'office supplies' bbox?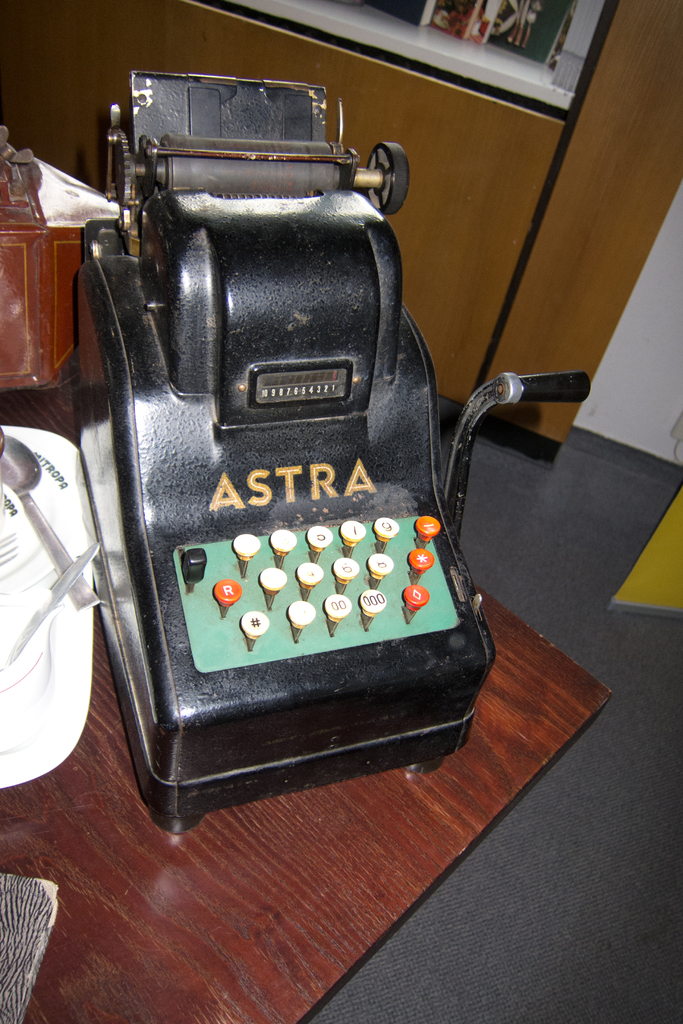
[0, 192, 509, 783]
